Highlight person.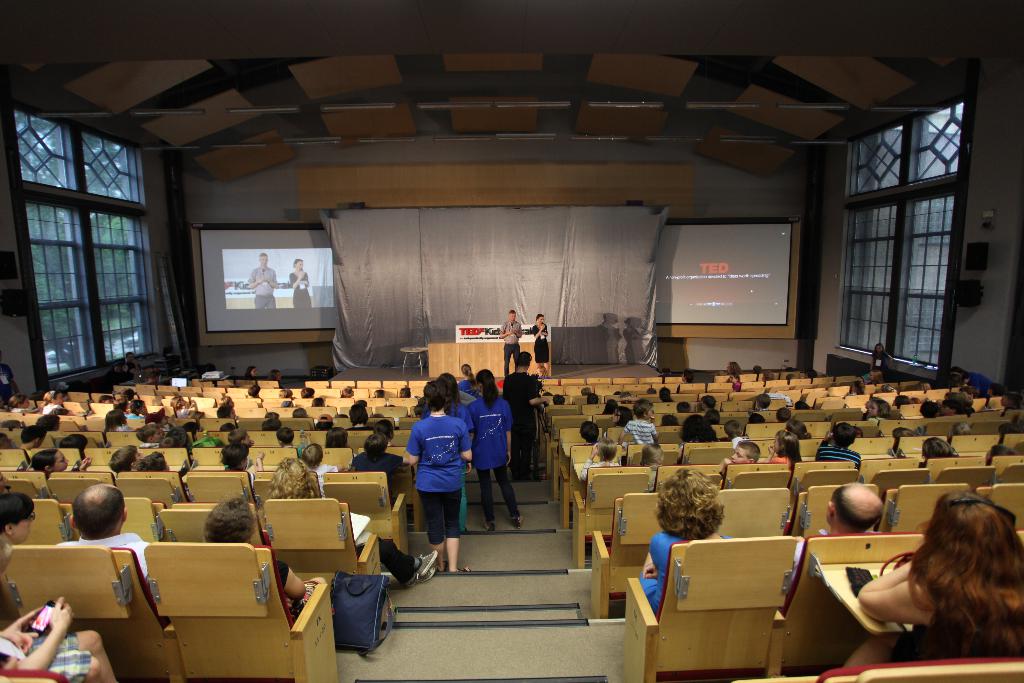
Highlighted region: [x1=228, y1=430, x2=255, y2=447].
